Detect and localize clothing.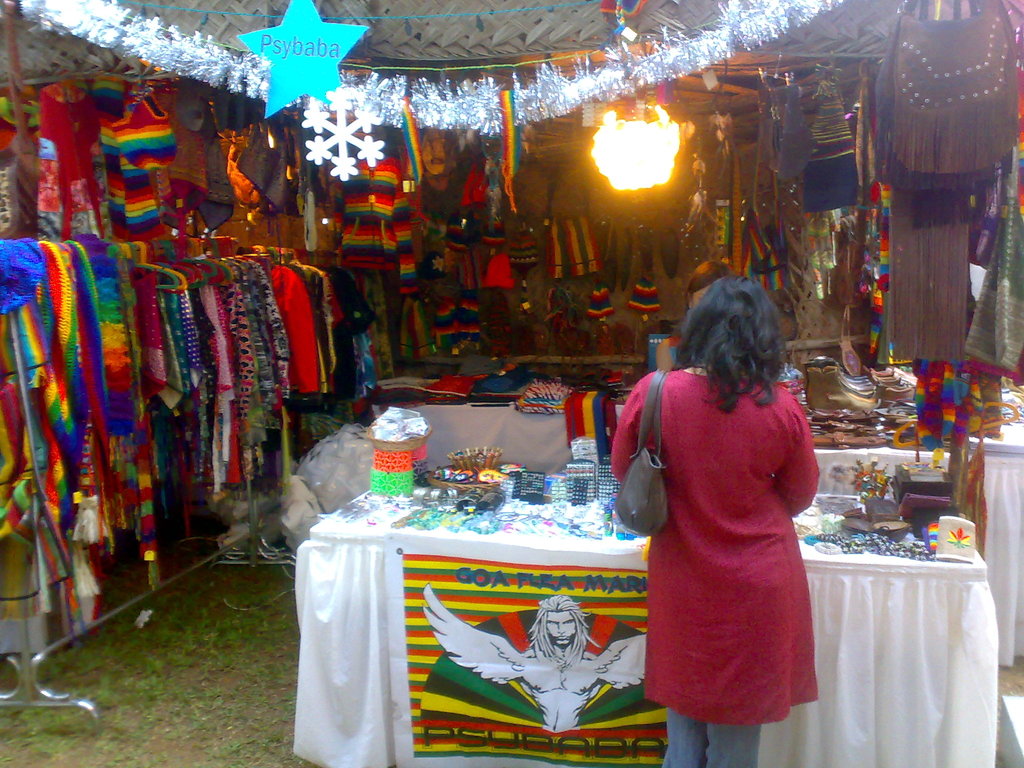
Localized at rect(883, 0, 1023, 174).
